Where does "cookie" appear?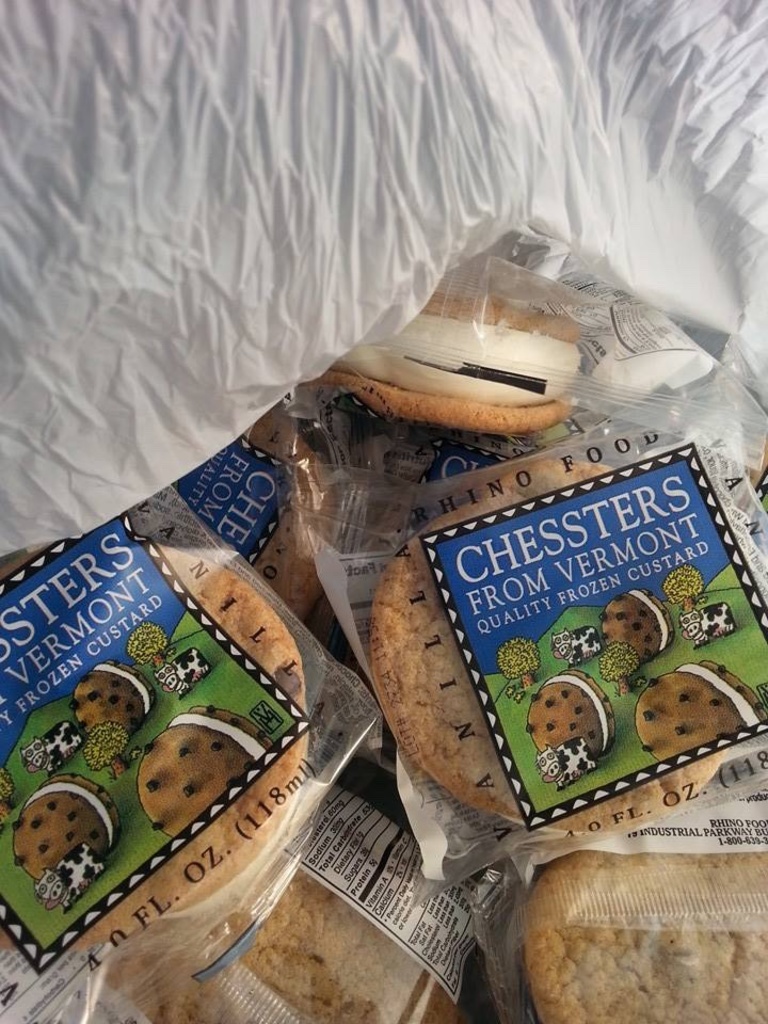
Appears at [522, 839, 767, 1023].
